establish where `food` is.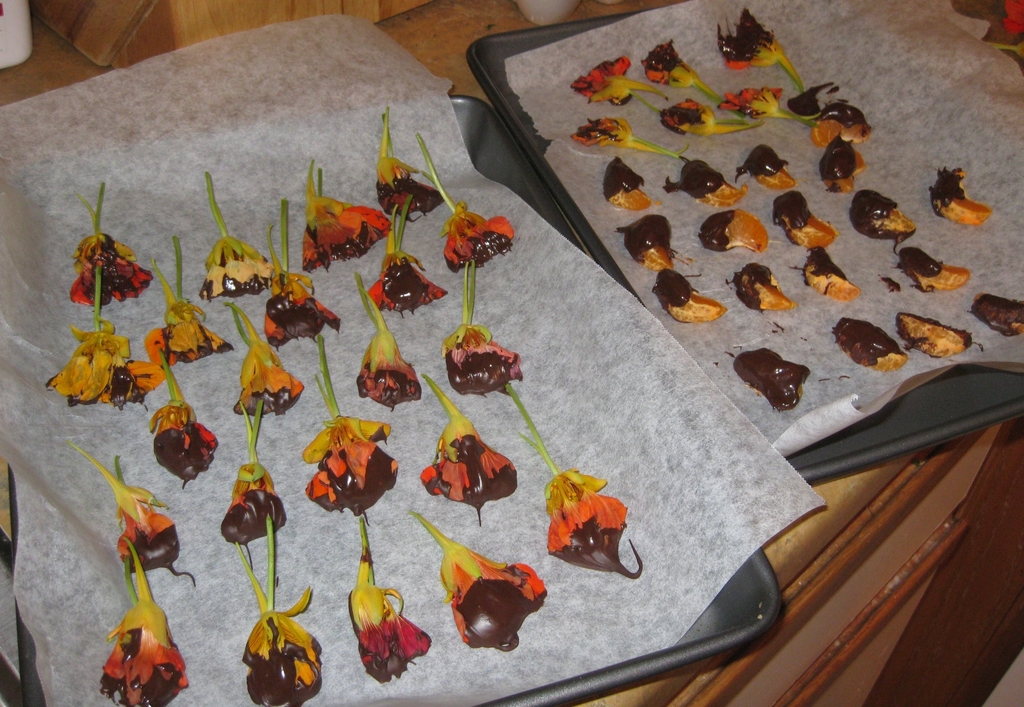
Established at box(815, 133, 868, 193).
